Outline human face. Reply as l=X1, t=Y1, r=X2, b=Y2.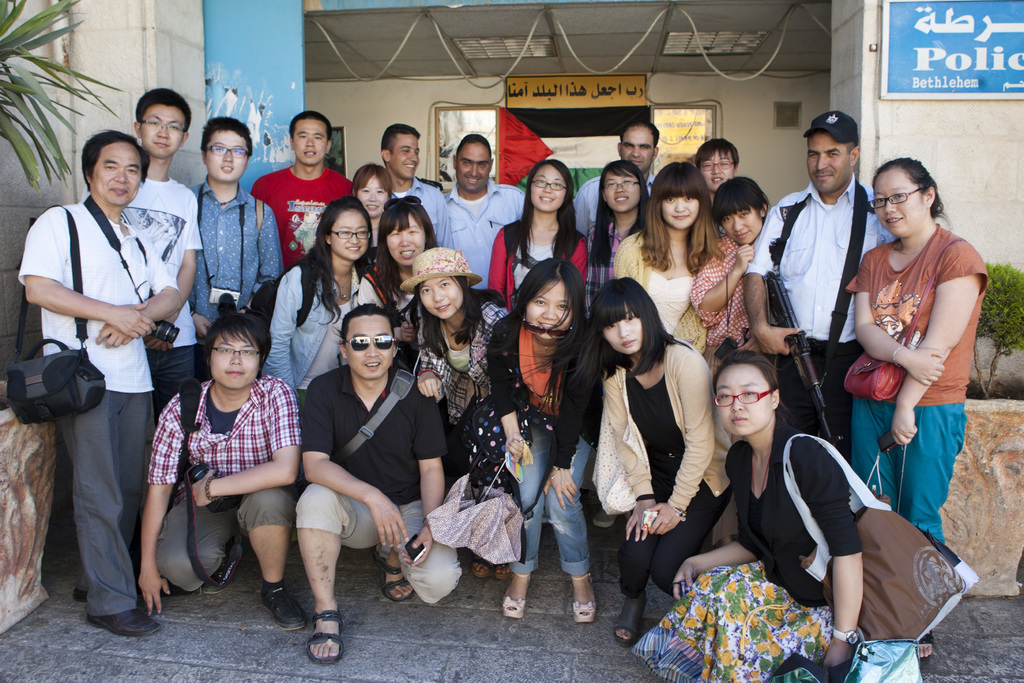
l=419, t=279, r=464, b=321.
